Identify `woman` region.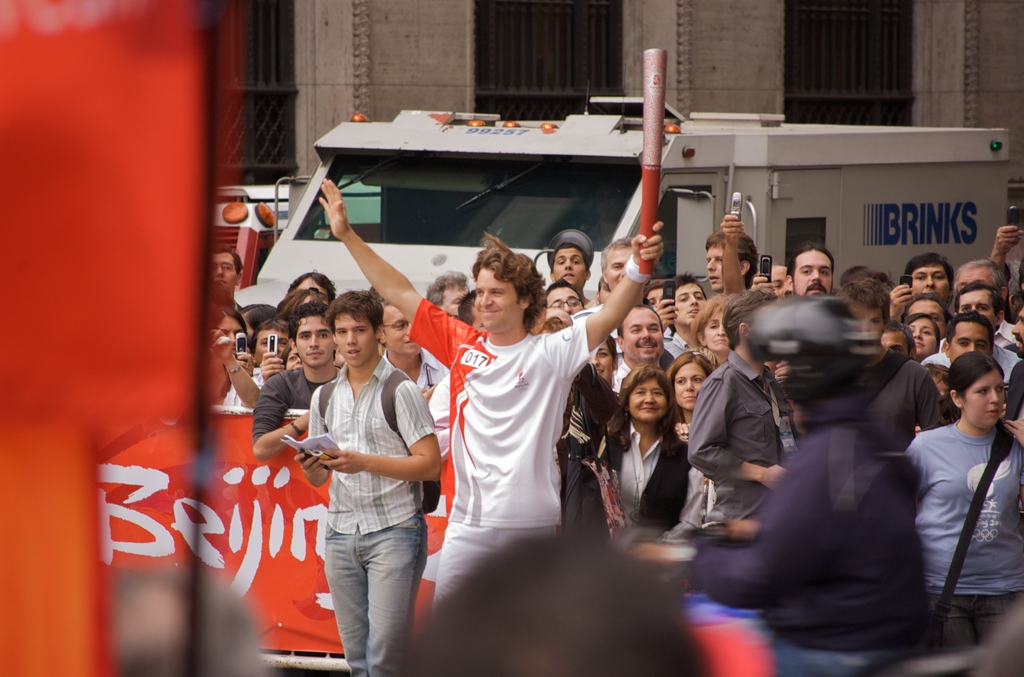
Region: x1=892 y1=329 x2=1023 y2=640.
